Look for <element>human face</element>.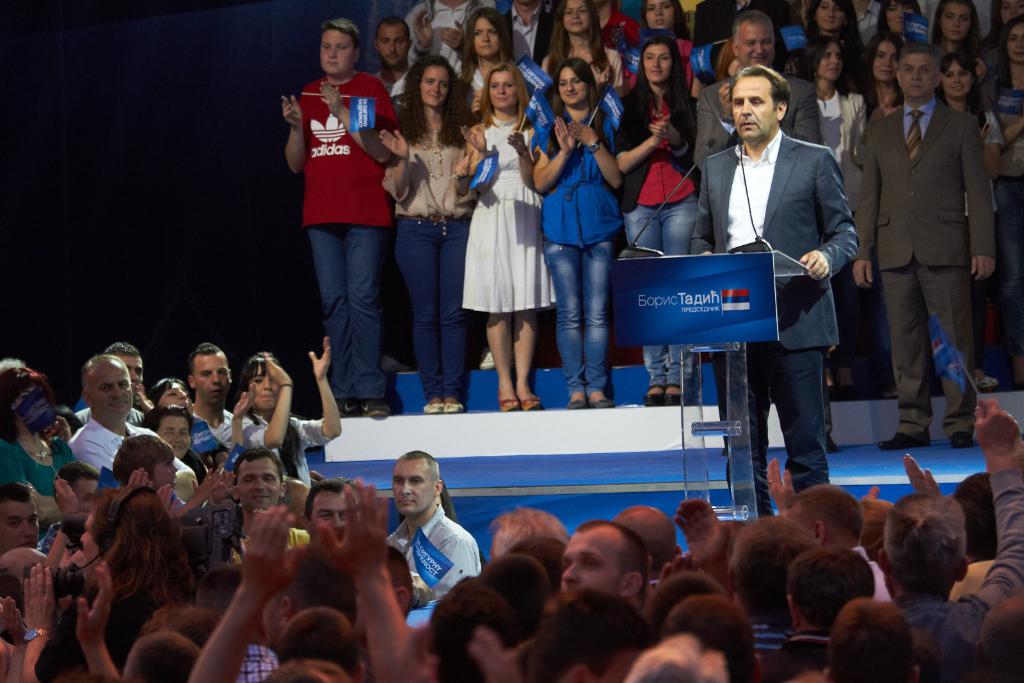
Found: {"x1": 558, "y1": 528, "x2": 618, "y2": 604}.
